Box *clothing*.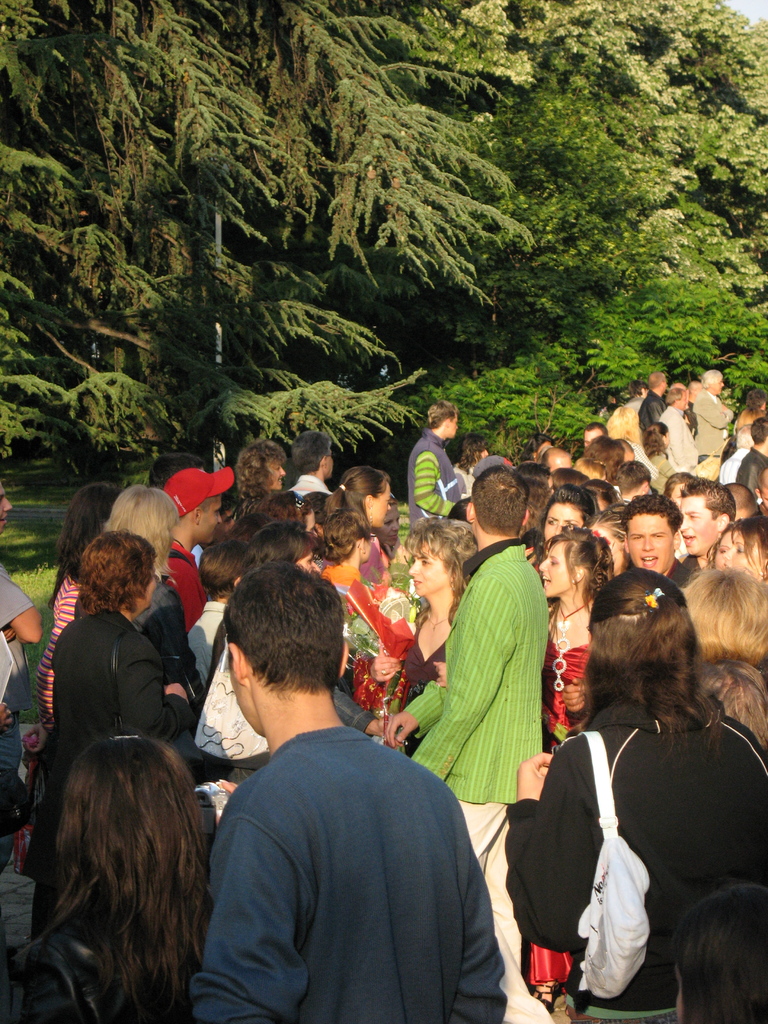
crop(0, 556, 35, 767).
